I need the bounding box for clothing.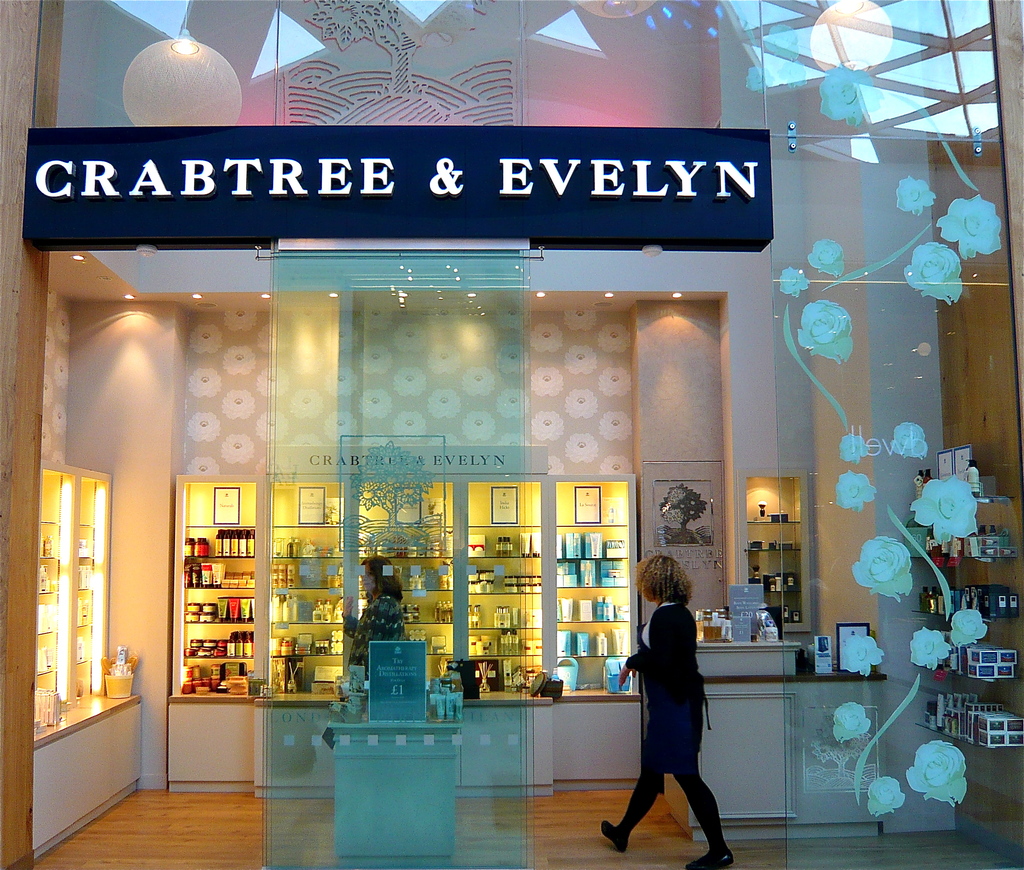
Here it is: pyautogui.locateOnScreen(608, 601, 733, 830).
